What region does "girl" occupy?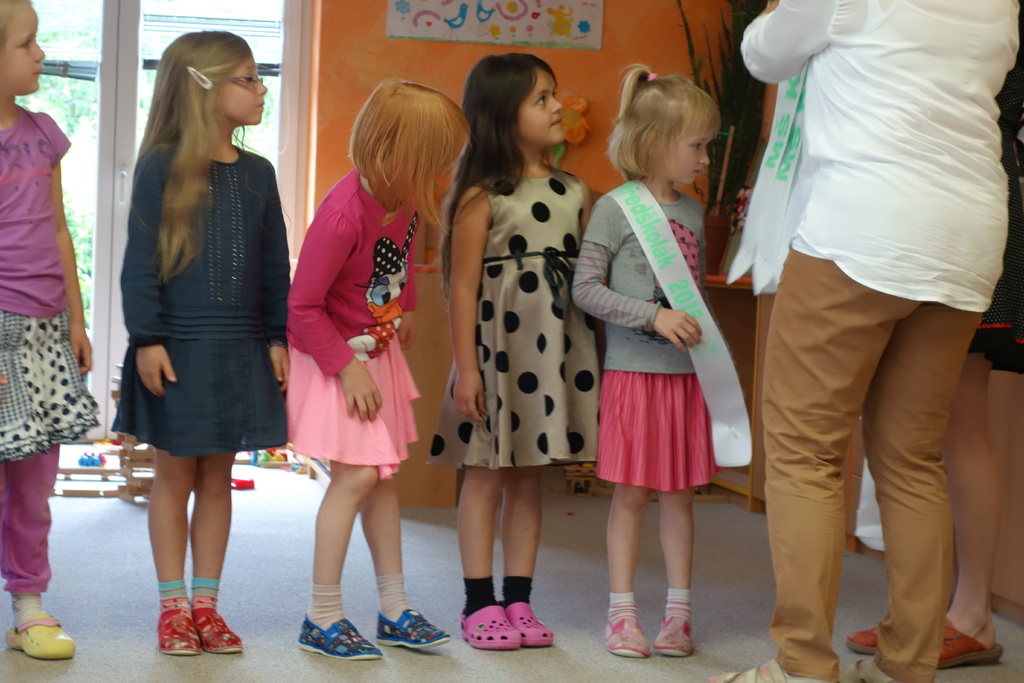
{"left": 113, "top": 33, "right": 294, "bottom": 657}.
